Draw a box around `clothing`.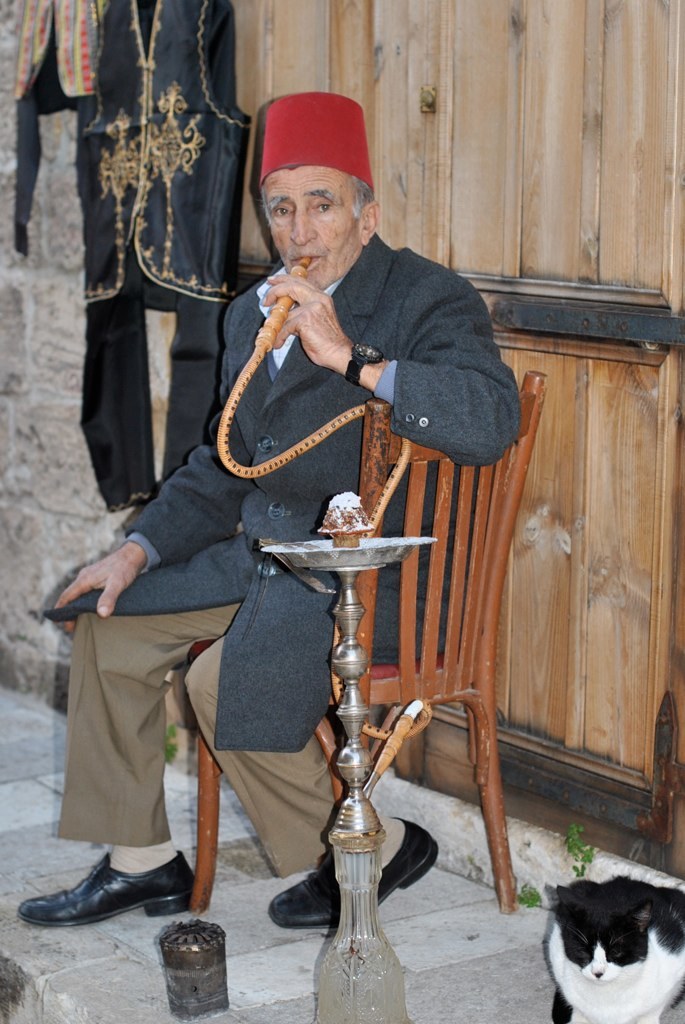
x1=78, y1=0, x2=249, y2=510.
